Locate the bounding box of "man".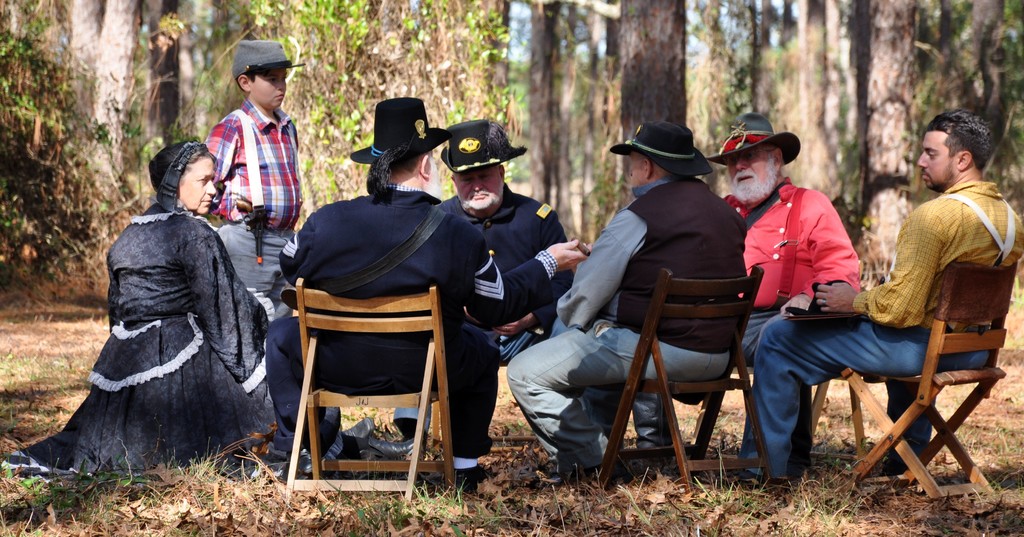
Bounding box: [395,115,577,456].
